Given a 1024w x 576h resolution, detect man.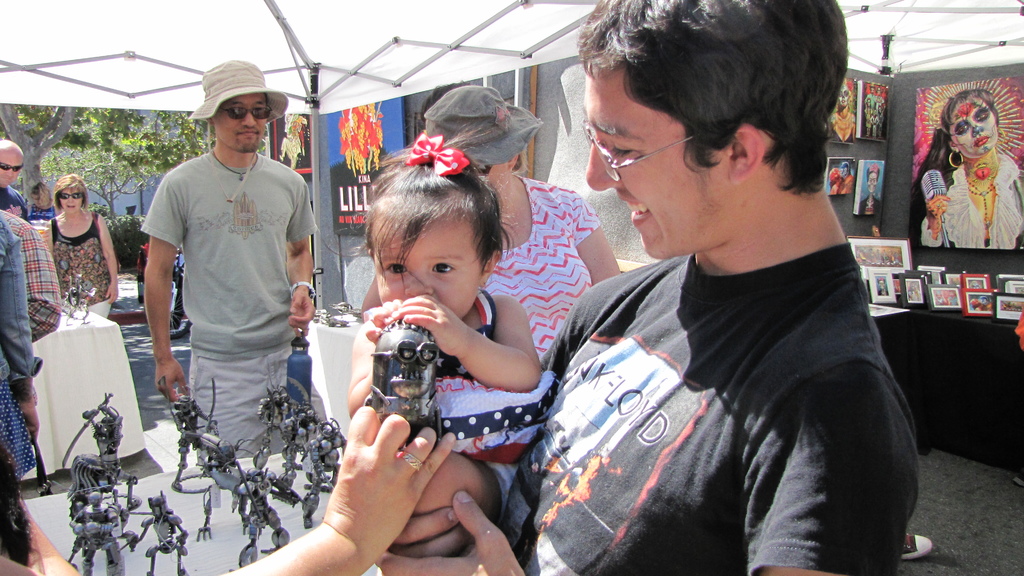
detection(381, 0, 924, 575).
